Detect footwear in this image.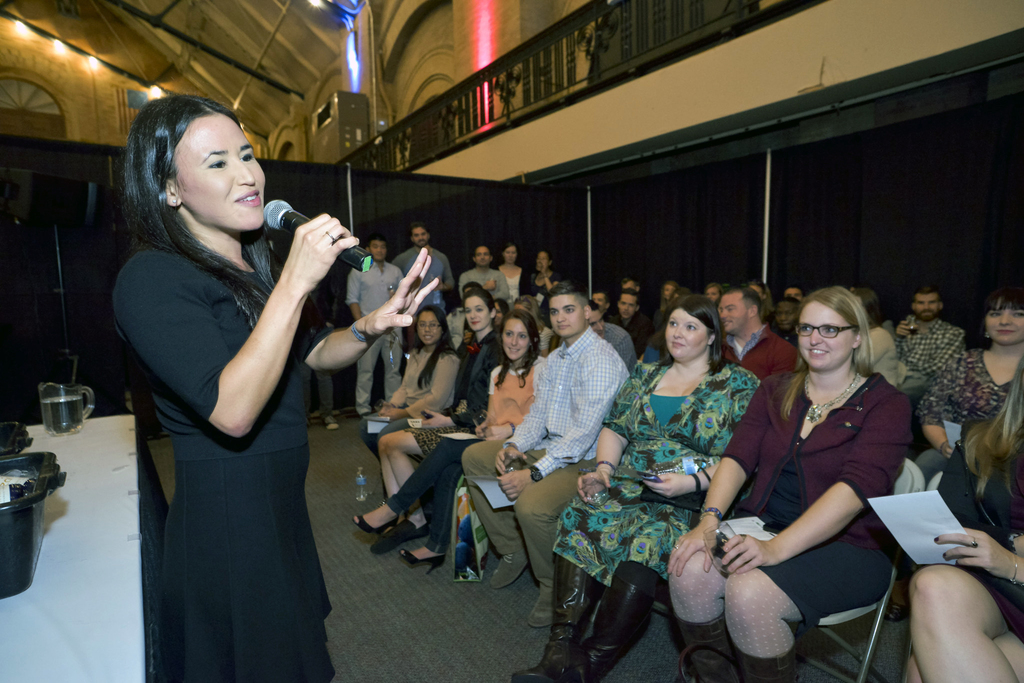
Detection: <region>727, 629, 814, 682</region>.
